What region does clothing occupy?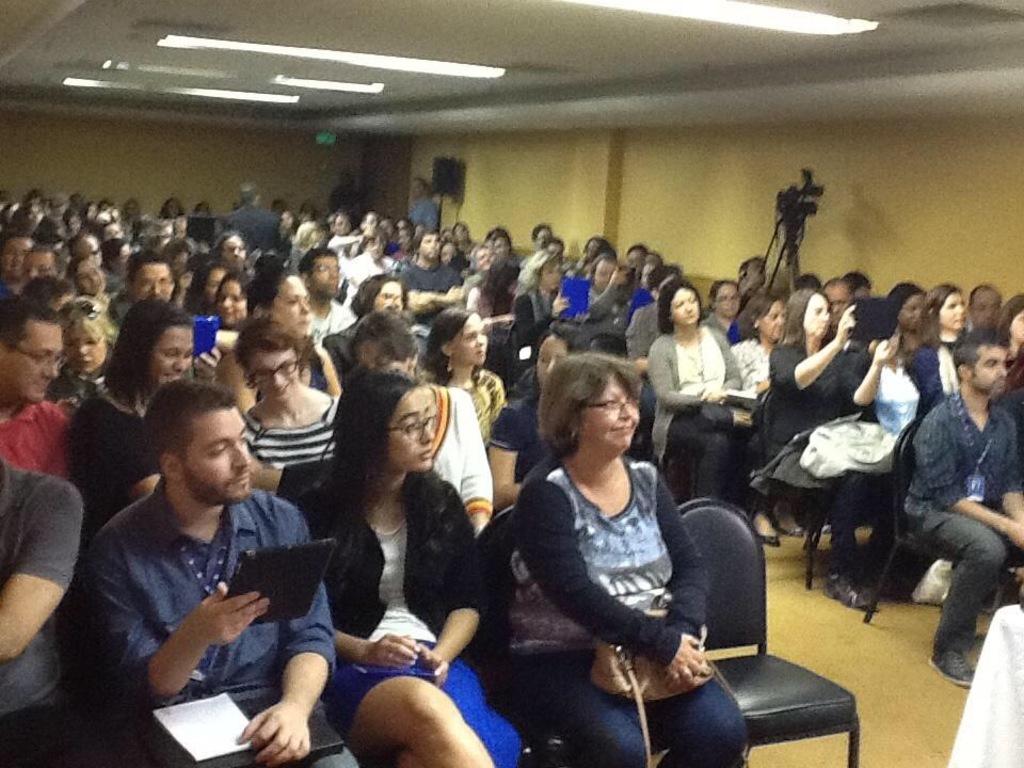
239 391 340 467.
